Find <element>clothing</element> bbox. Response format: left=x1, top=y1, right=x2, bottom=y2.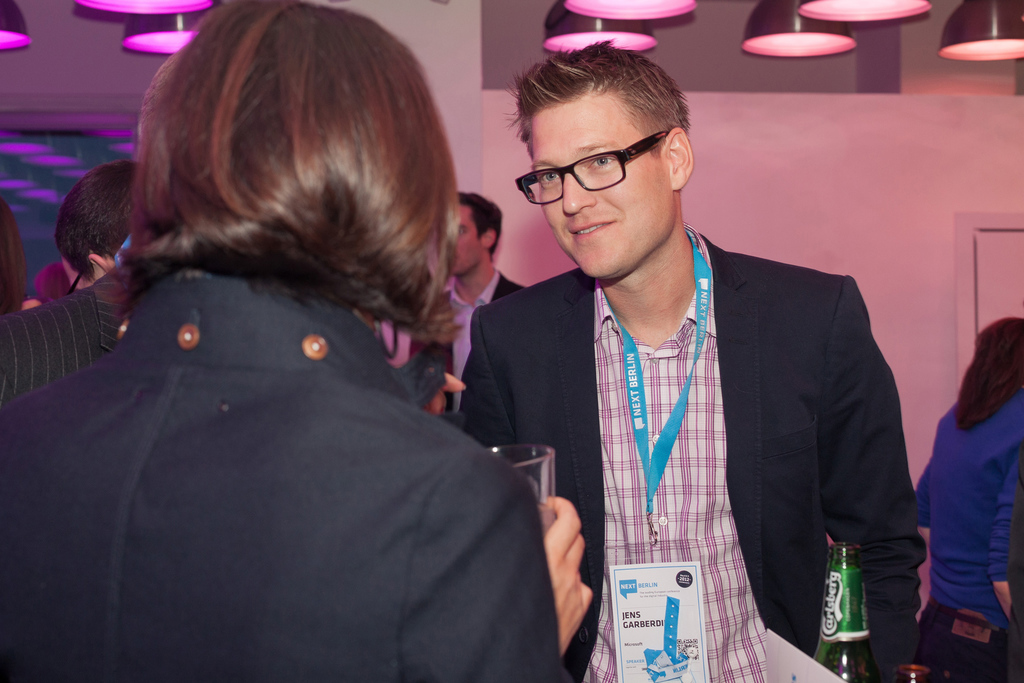
left=18, top=224, right=527, bottom=658.
